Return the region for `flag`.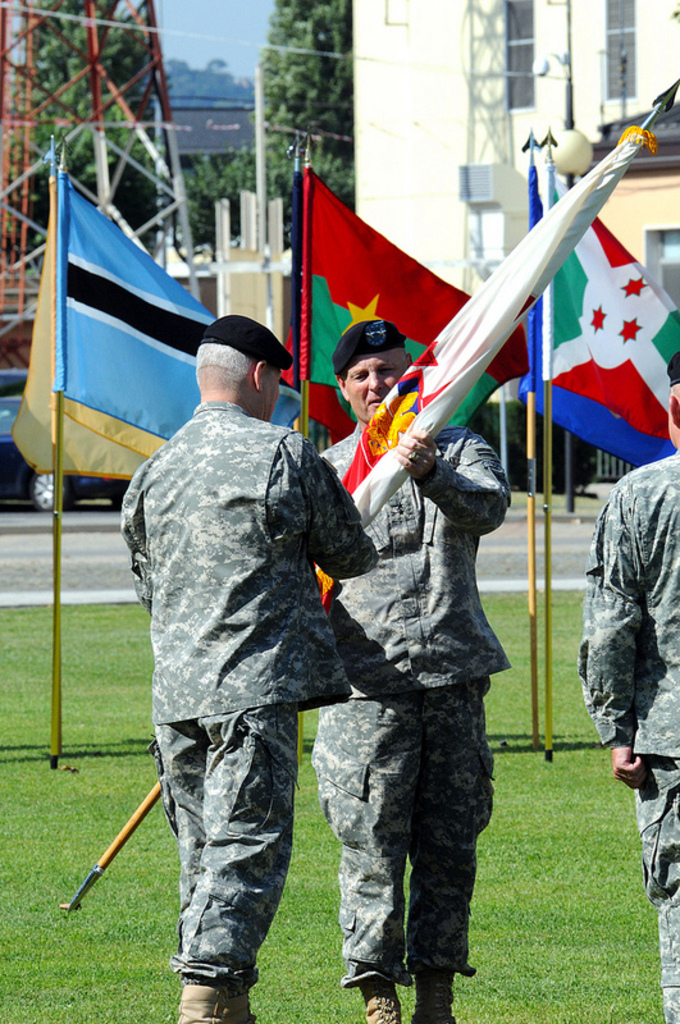
region(311, 125, 638, 589).
